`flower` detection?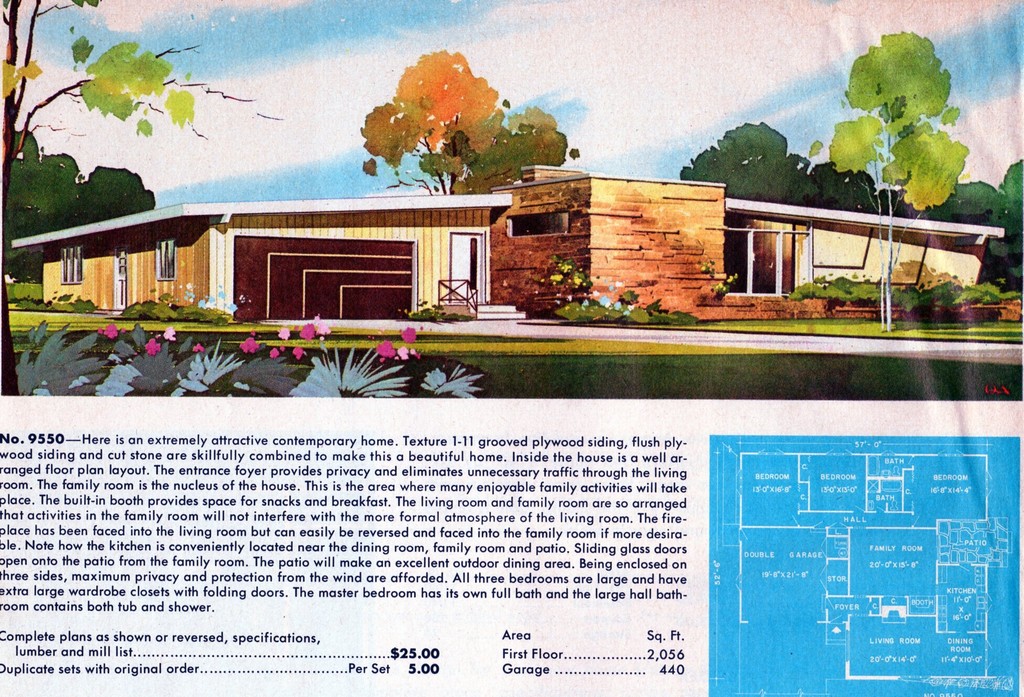
pyautogui.locateOnScreen(276, 327, 291, 339)
